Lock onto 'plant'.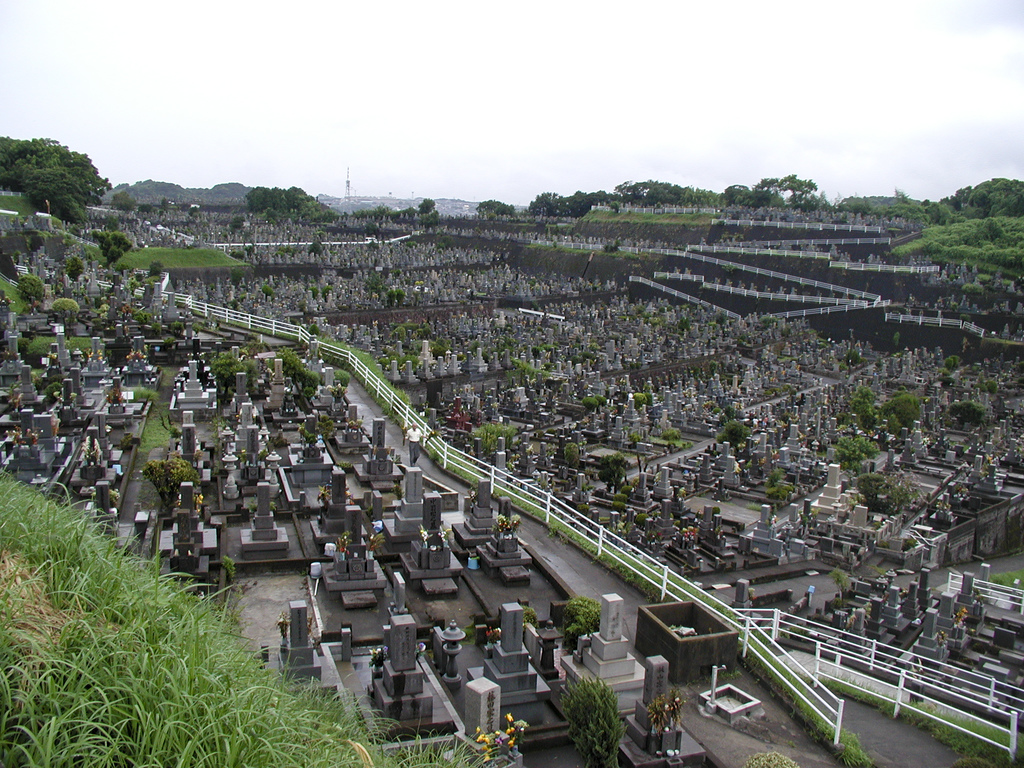
Locked: locate(748, 500, 764, 512).
